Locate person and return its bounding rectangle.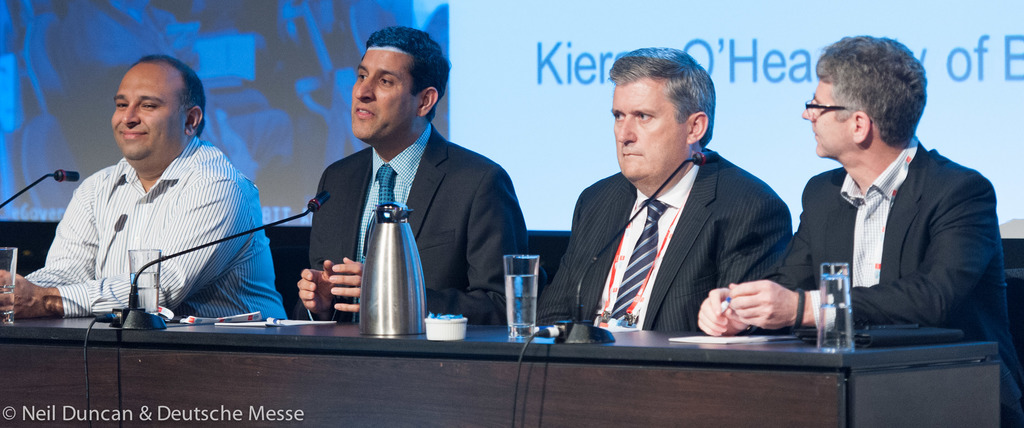
region(291, 16, 538, 332).
